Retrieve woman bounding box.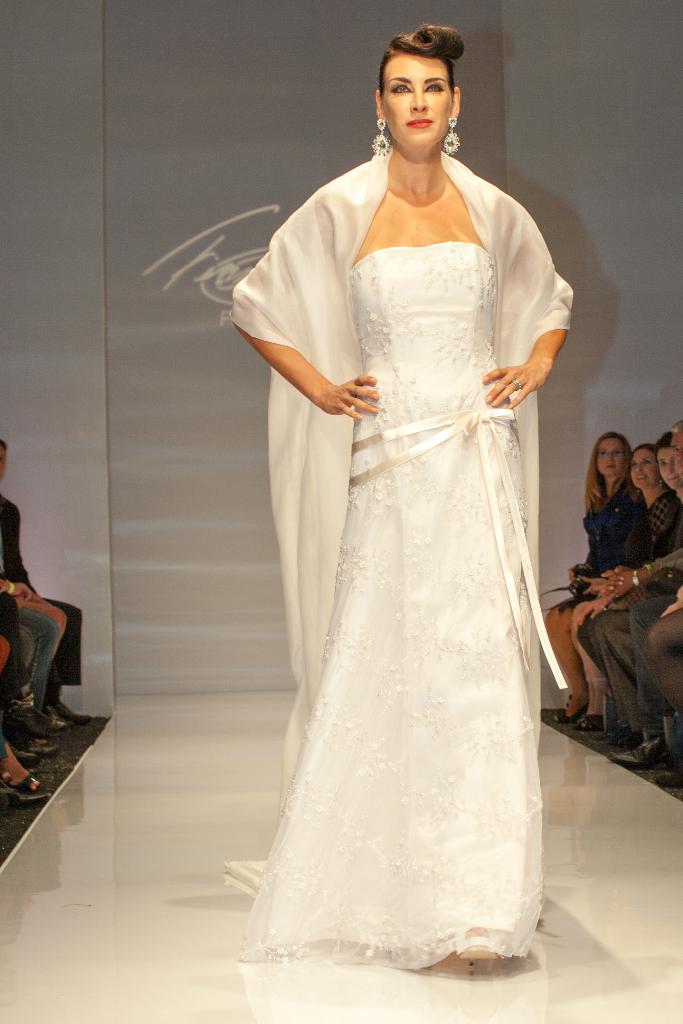
Bounding box: <region>575, 431, 682, 749</region>.
